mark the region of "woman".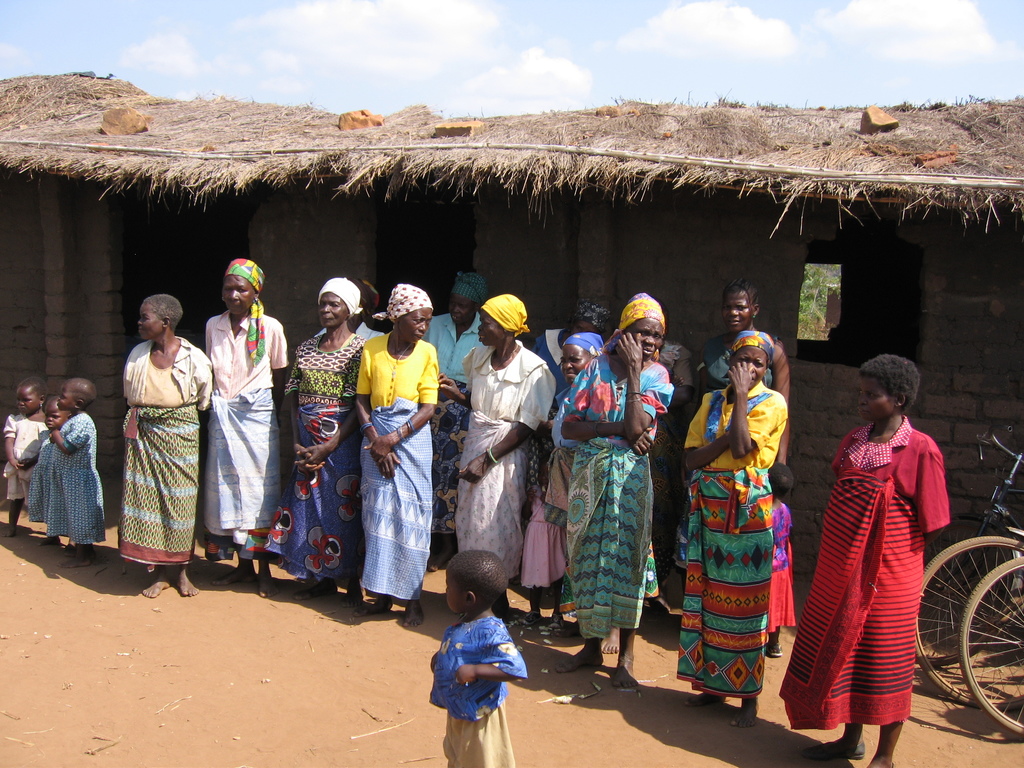
Region: <region>675, 324, 809, 709</region>.
